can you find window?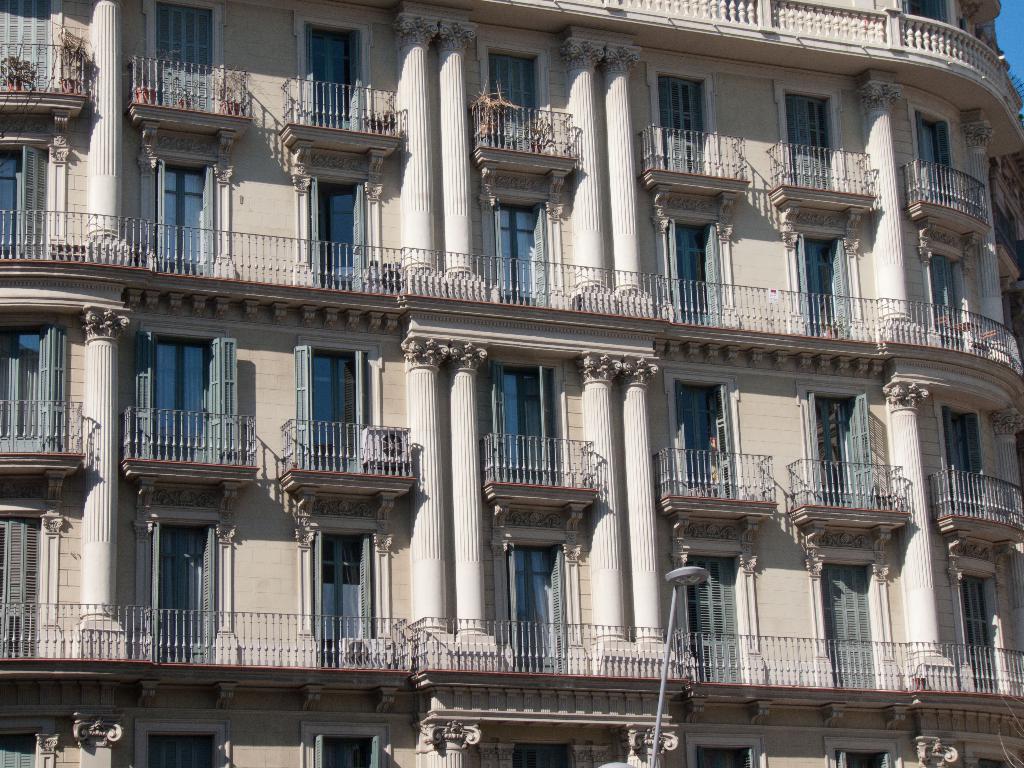
Yes, bounding box: bbox(0, 139, 24, 262).
